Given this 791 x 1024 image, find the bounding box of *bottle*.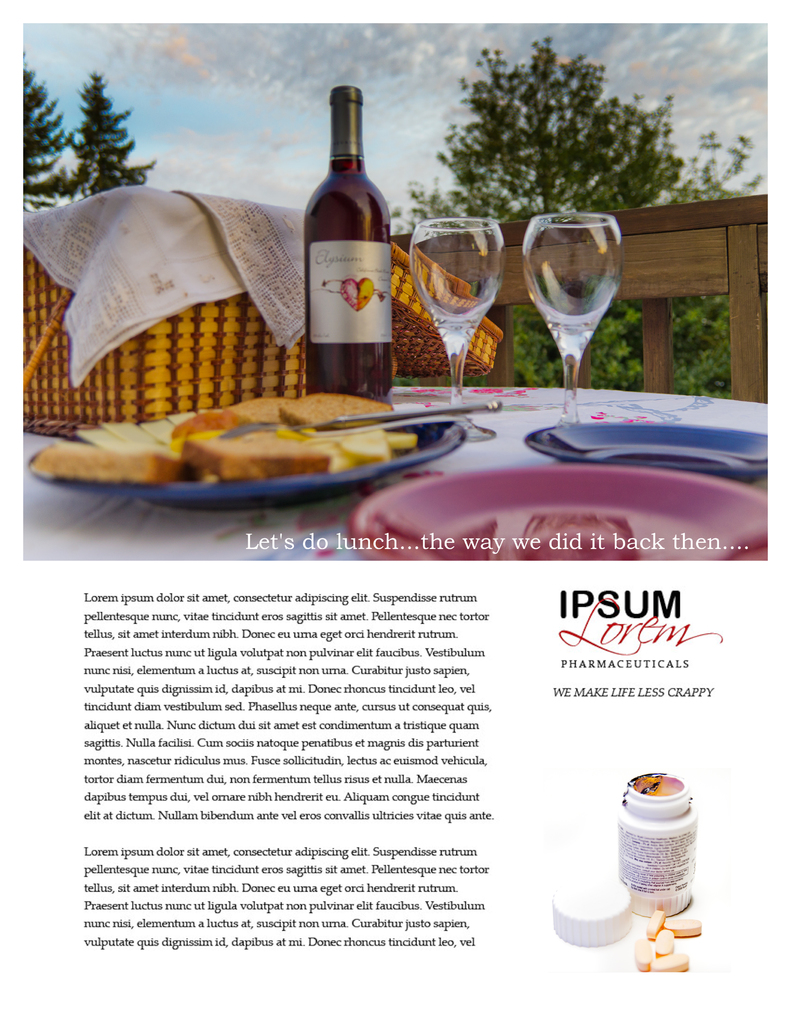
[293, 91, 401, 379].
